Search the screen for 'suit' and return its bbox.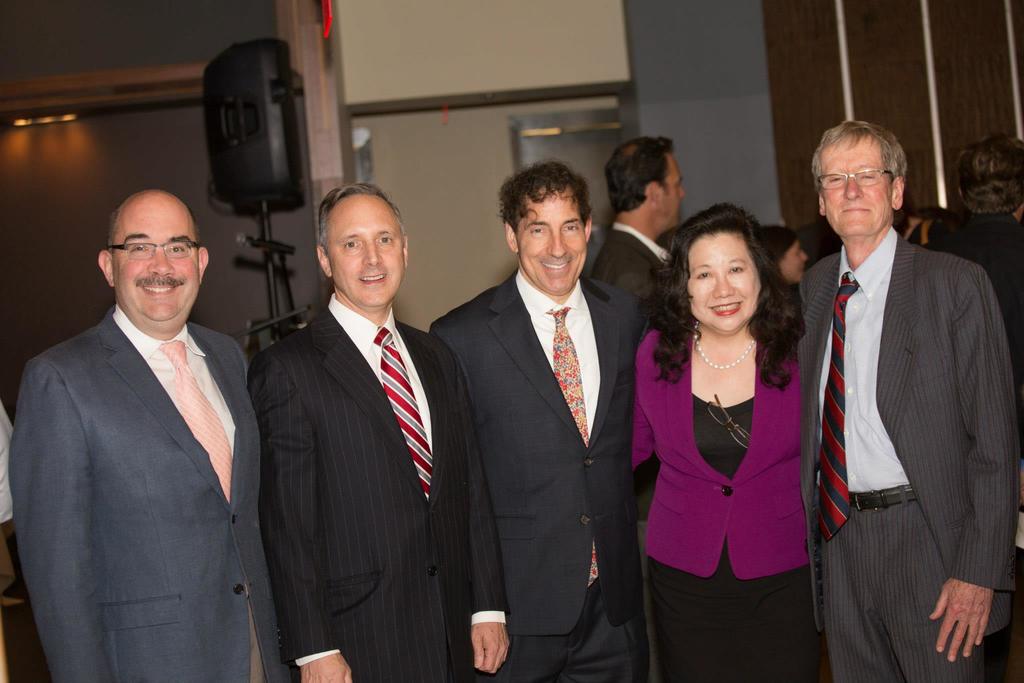
Found: <bbox>795, 225, 1022, 682</bbox>.
